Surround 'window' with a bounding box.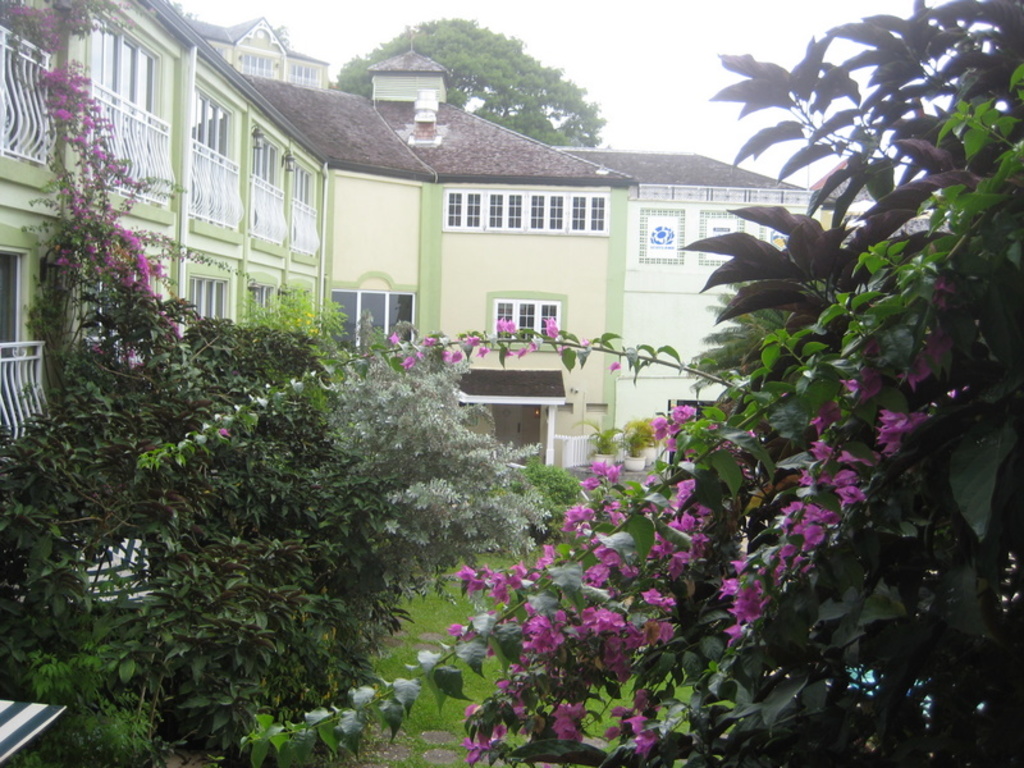
481:275:566:346.
